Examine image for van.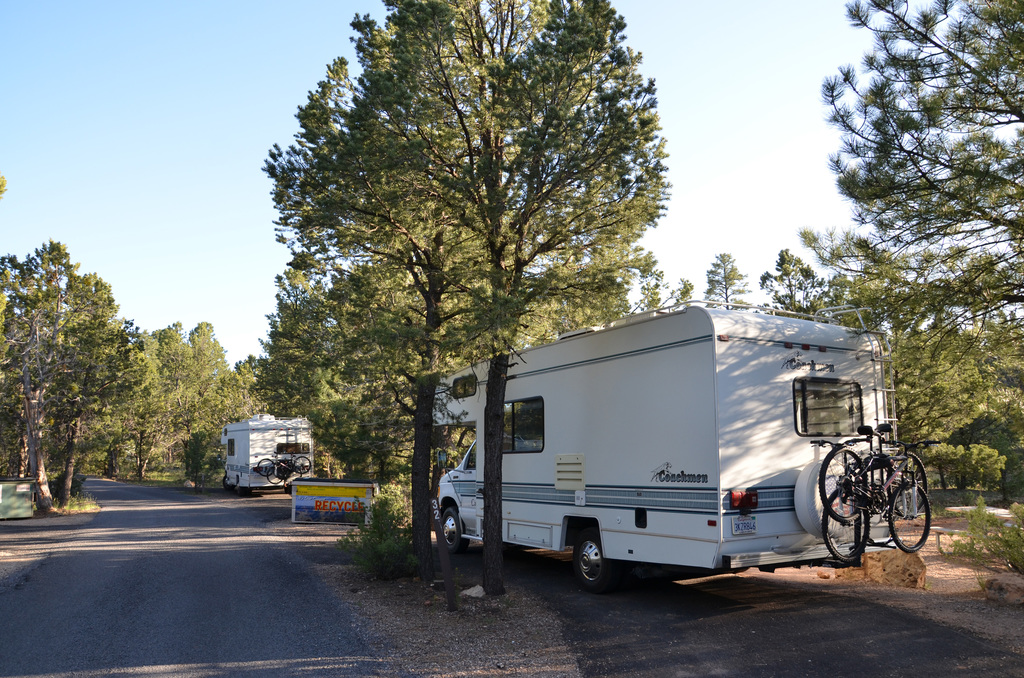
Examination result: l=432, t=301, r=902, b=593.
